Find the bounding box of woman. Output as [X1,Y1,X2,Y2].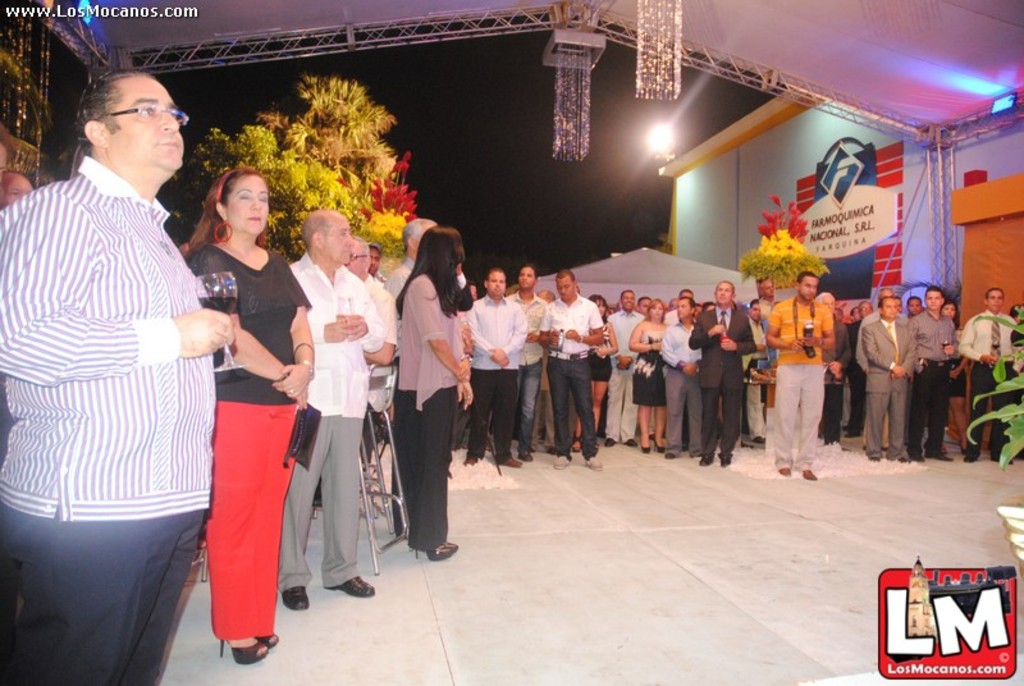
[575,294,617,453].
